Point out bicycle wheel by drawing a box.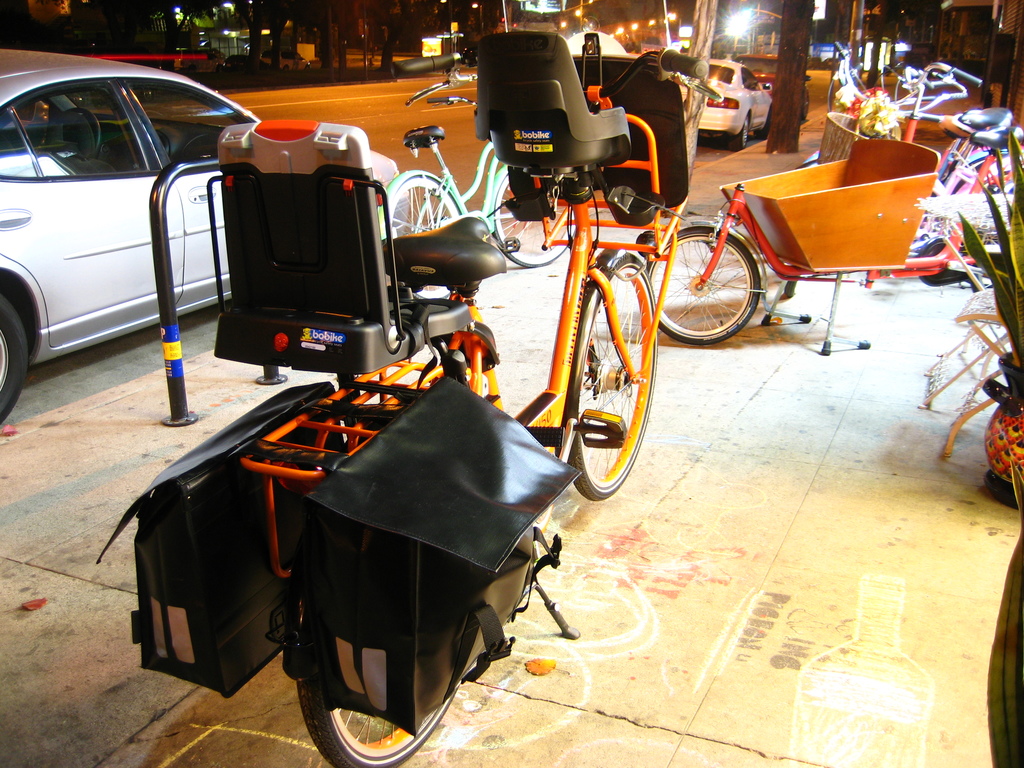
(x1=561, y1=248, x2=655, y2=513).
